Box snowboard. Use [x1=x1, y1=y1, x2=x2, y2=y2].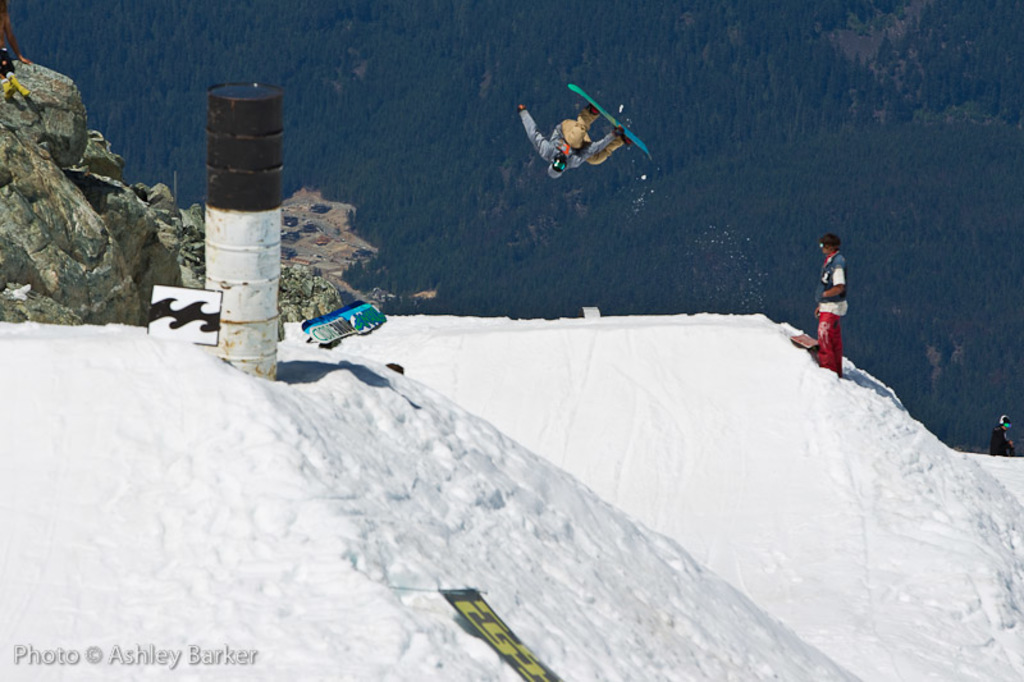
[x1=791, y1=330, x2=819, y2=347].
